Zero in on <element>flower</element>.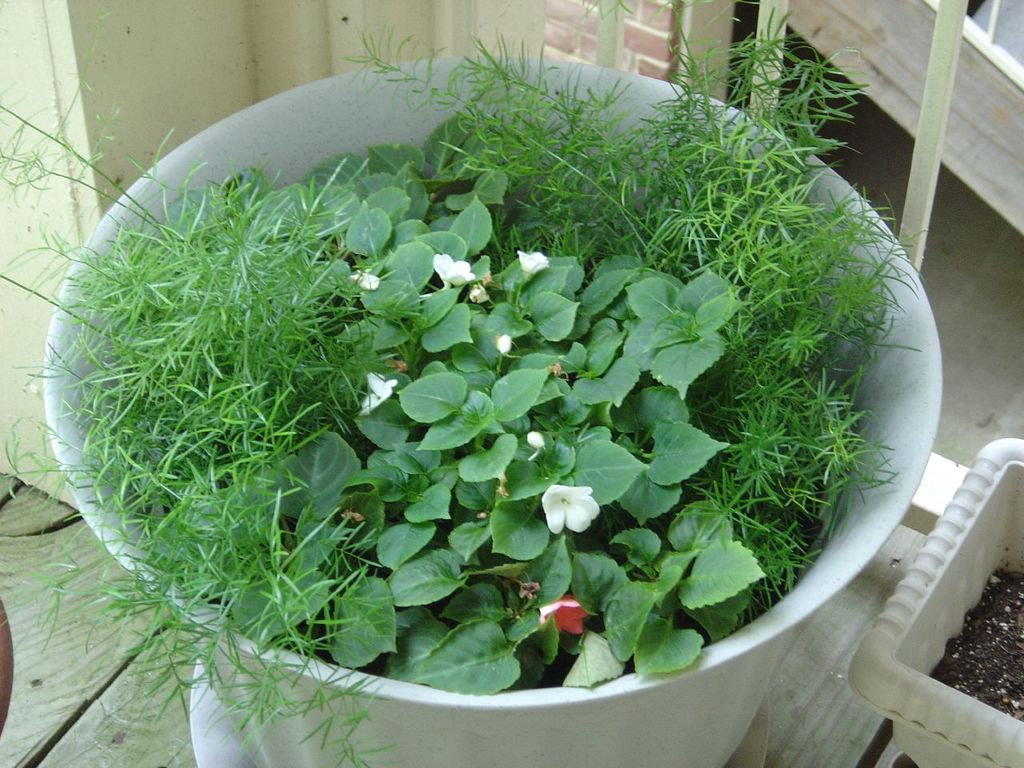
Zeroed in: detection(516, 250, 550, 274).
